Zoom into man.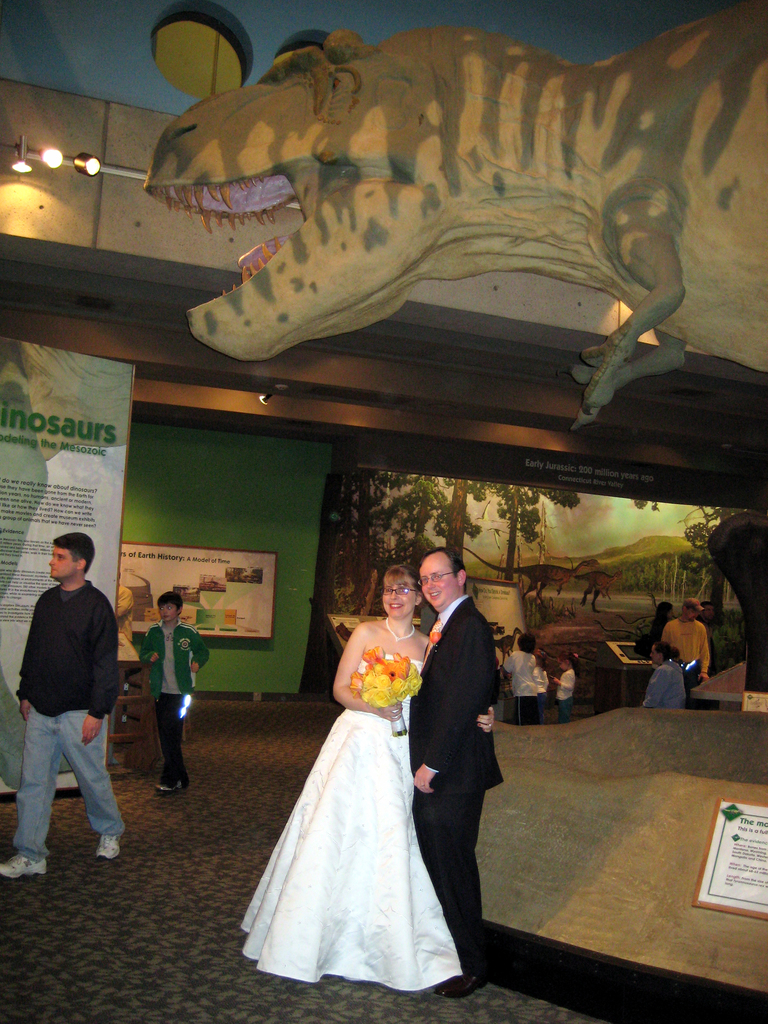
Zoom target: left=397, top=543, right=506, bottom=994.
